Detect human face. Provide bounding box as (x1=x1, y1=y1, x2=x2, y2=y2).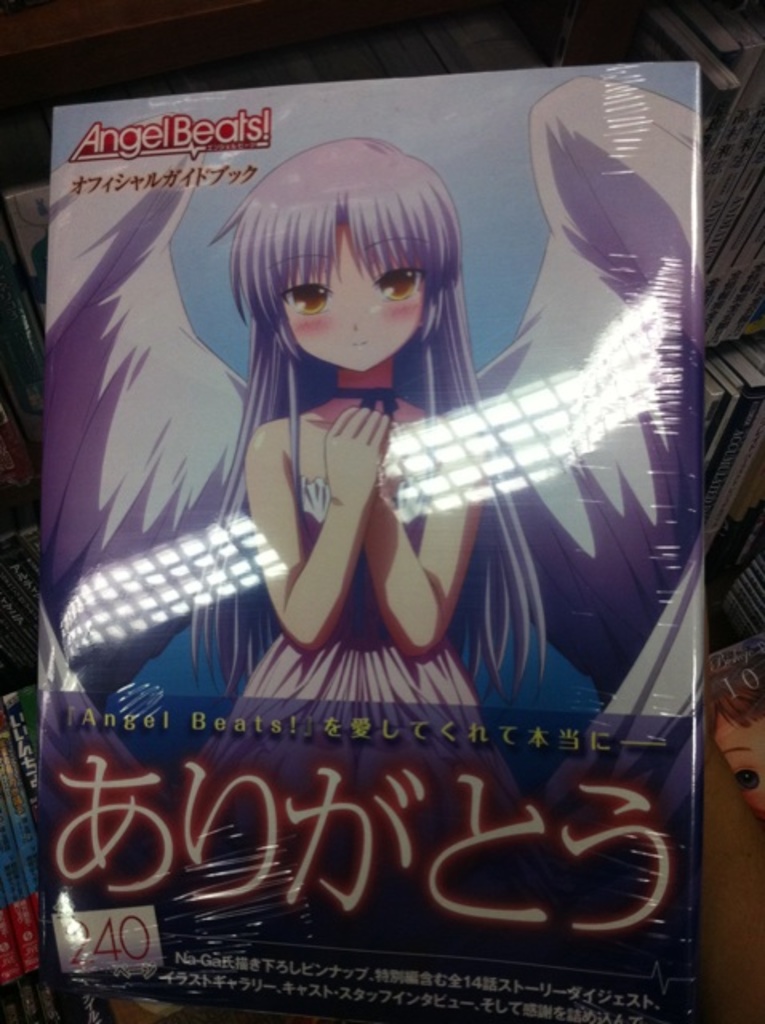
(x1=283, y1=211, x2=423, y2=374).
